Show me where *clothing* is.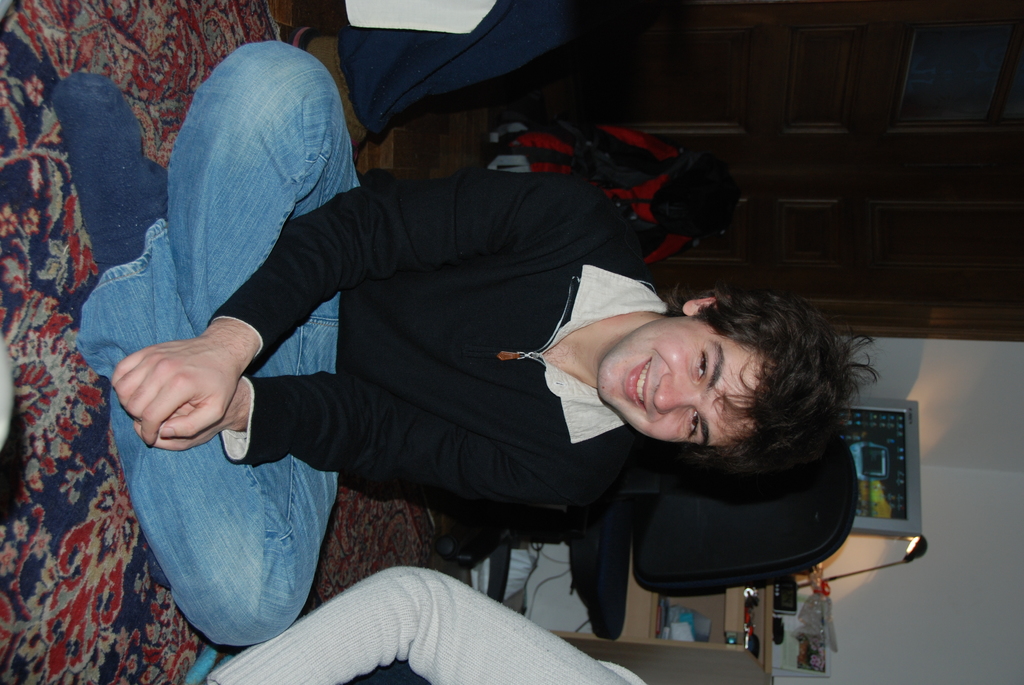
*clothing* is at {"left": 131, "top": 67, "right": 765, "bottom": 650}.
